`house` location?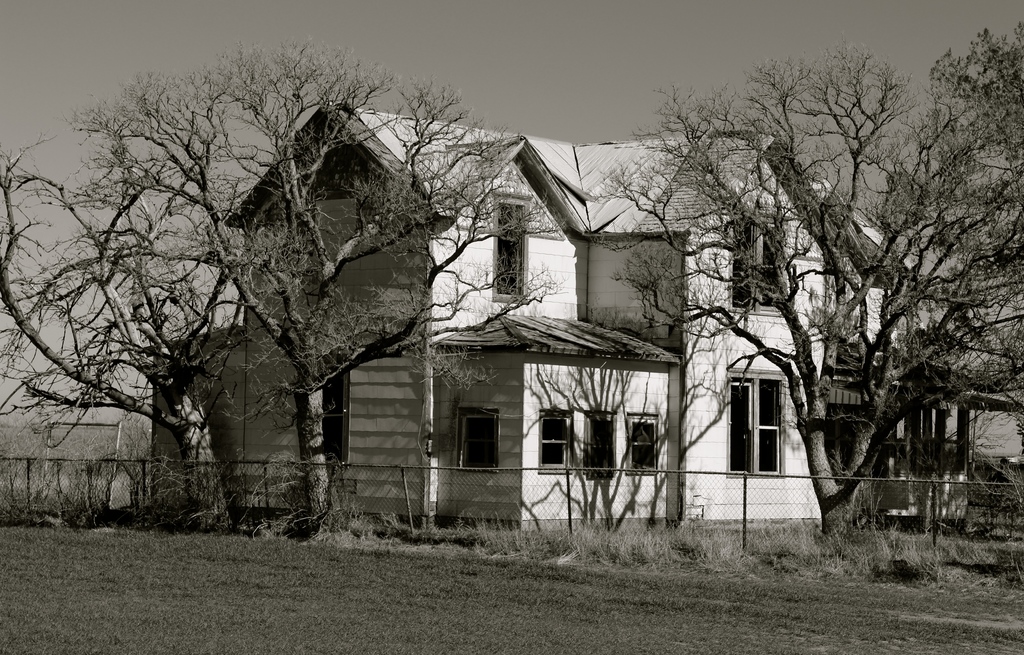
(198,99,881,534)
